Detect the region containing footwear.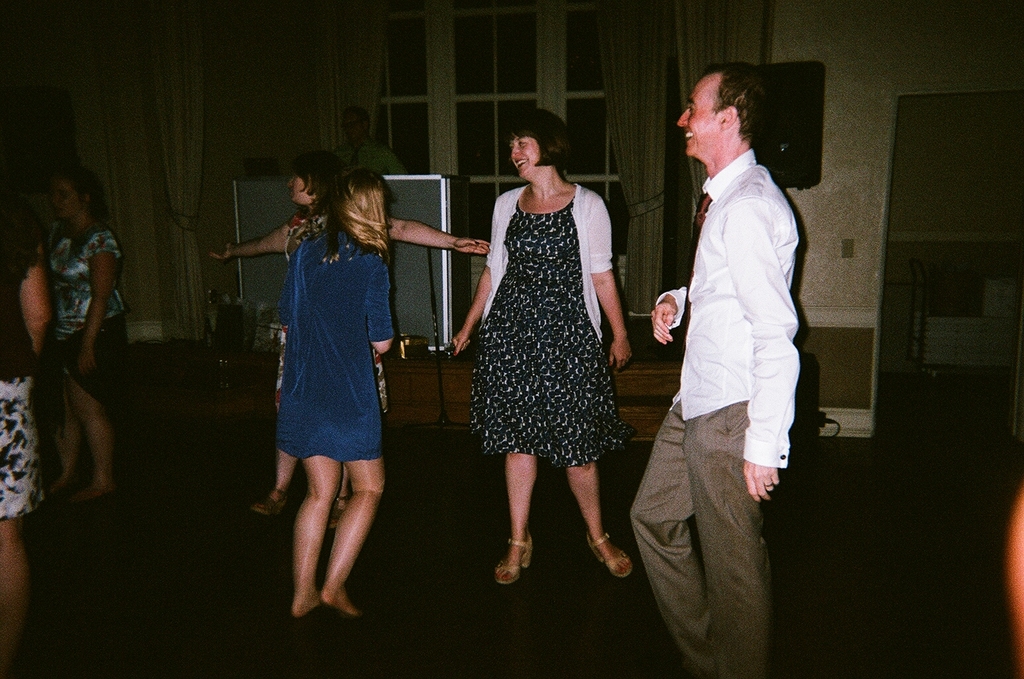
[left=497, top=530, right=537, bottom=583].
